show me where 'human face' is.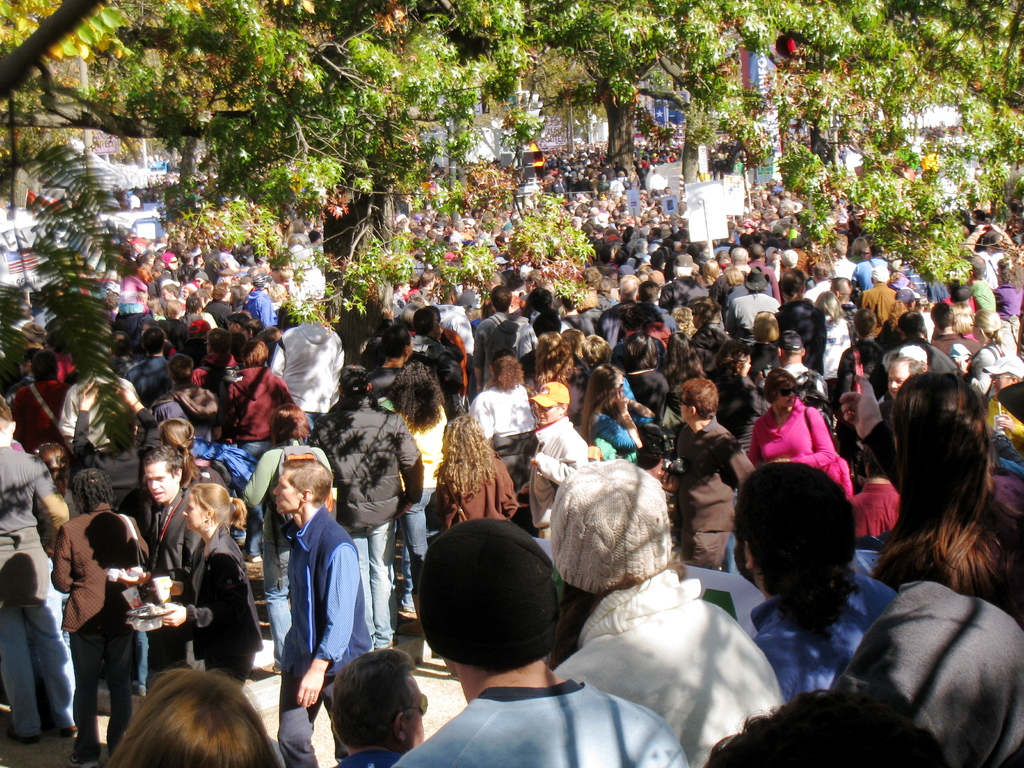
'human face' is at <box>181,492,205,537</box>.
